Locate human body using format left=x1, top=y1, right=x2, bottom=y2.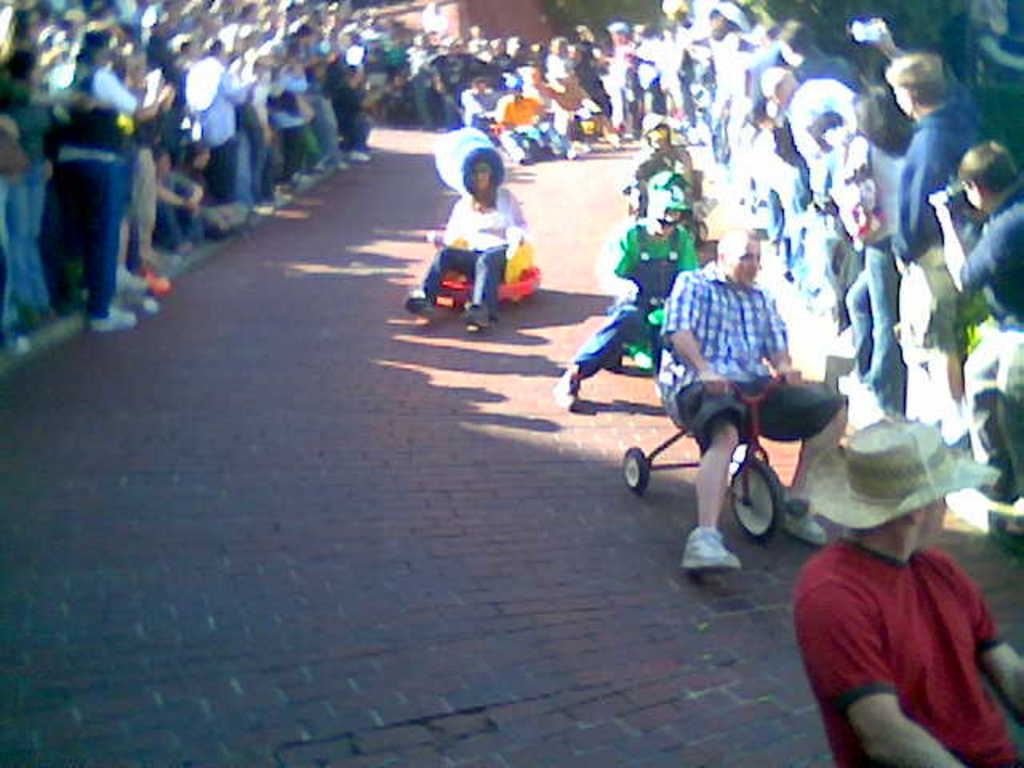
left=654, top=261, right=854, bottom=576.
